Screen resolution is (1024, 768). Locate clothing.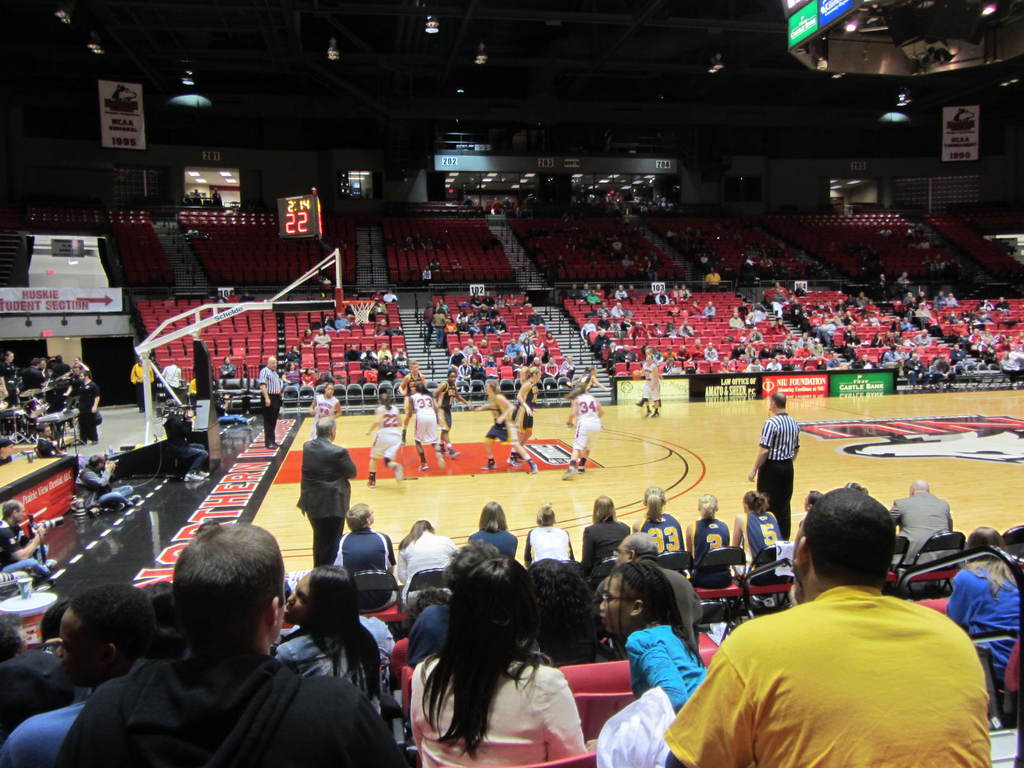
413,610,466,650.
